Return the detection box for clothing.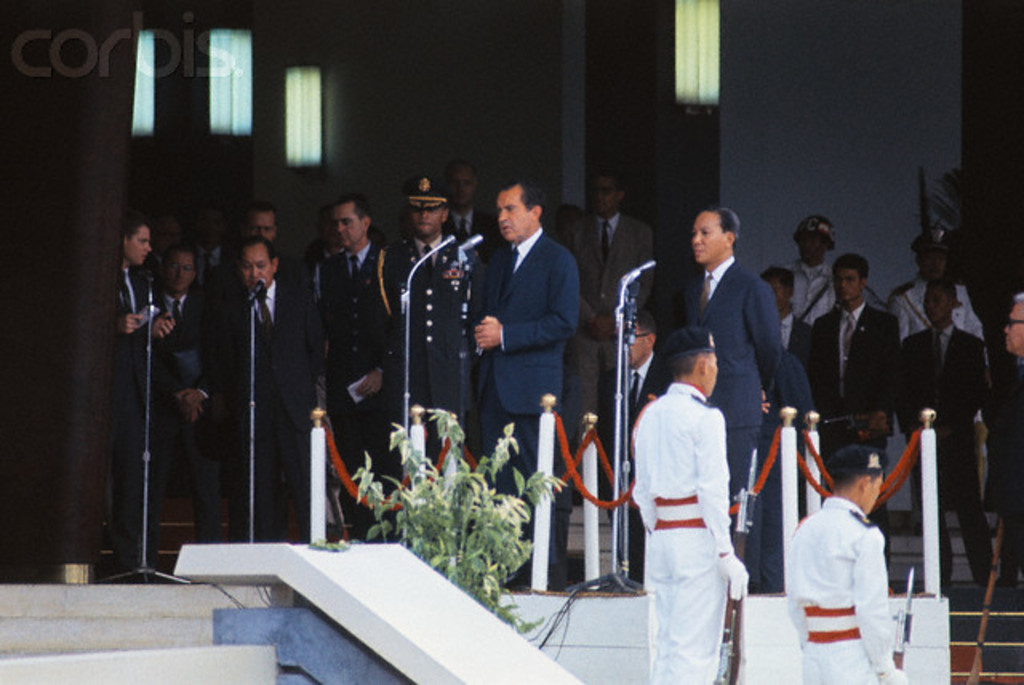
select_region(627, 386, 723, 683).
